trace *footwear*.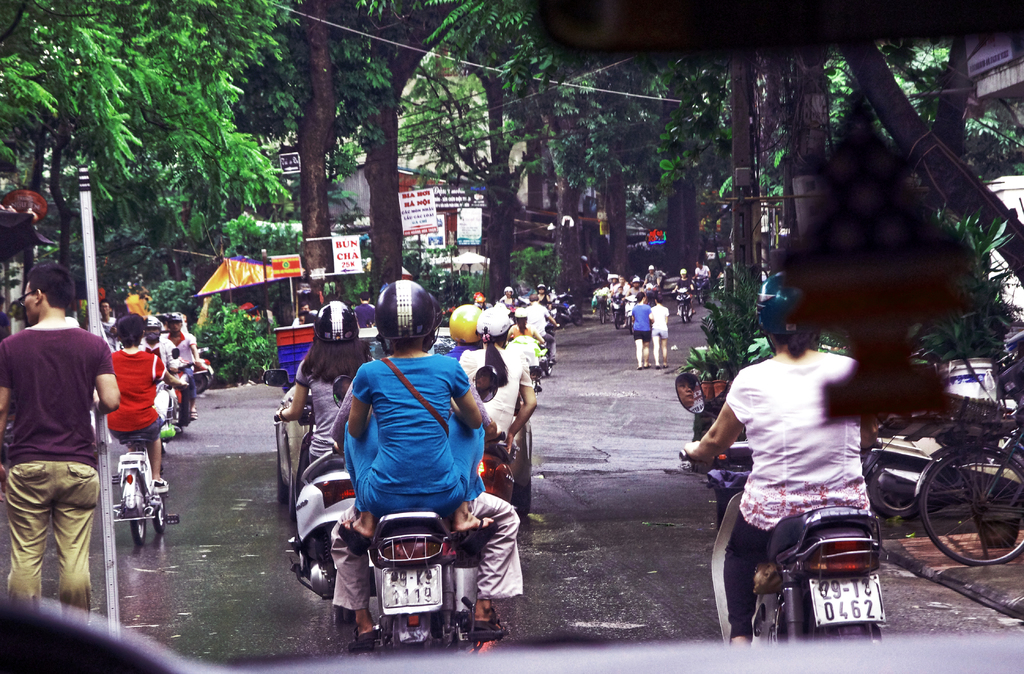
Traced to Rect(470, 618, 508, 639).
